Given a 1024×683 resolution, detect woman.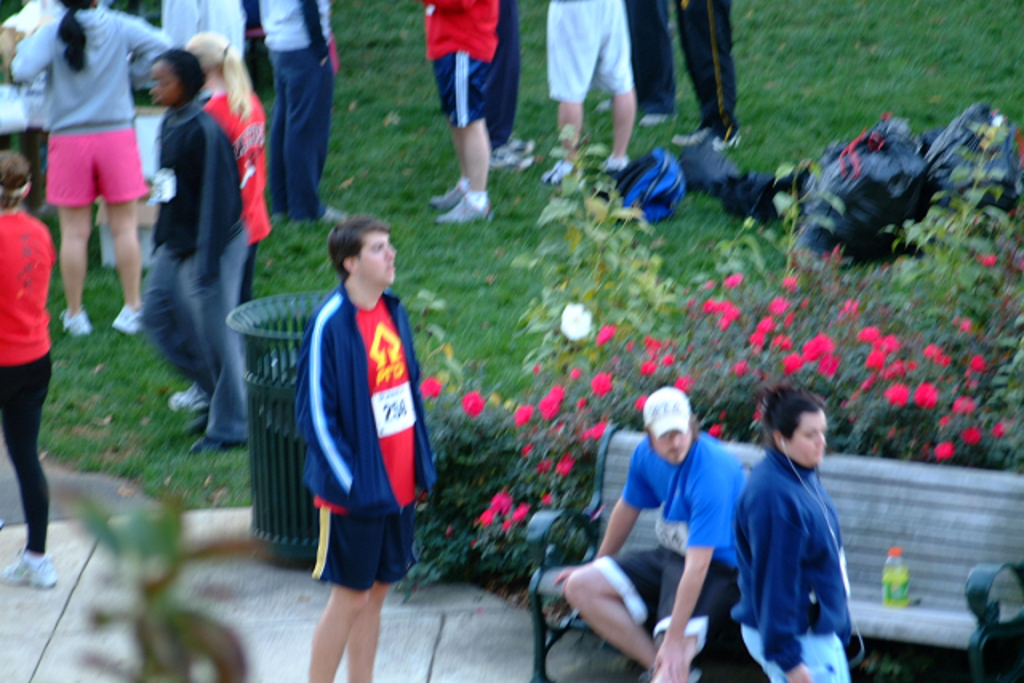
8,0,174,333.
